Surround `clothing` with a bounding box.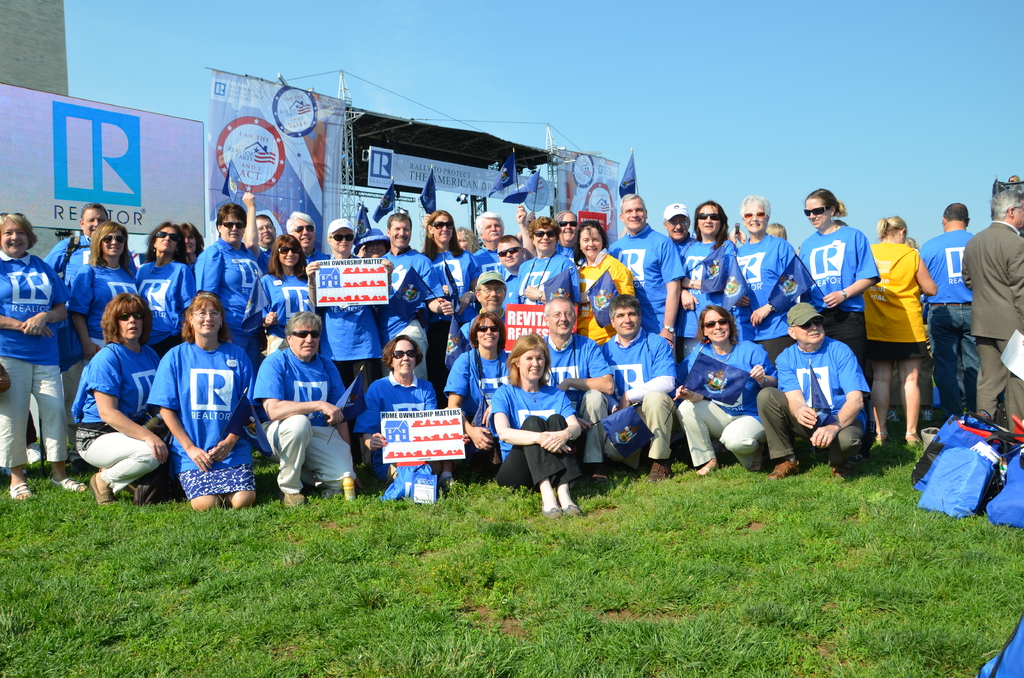
355, 377, 440, 482.
